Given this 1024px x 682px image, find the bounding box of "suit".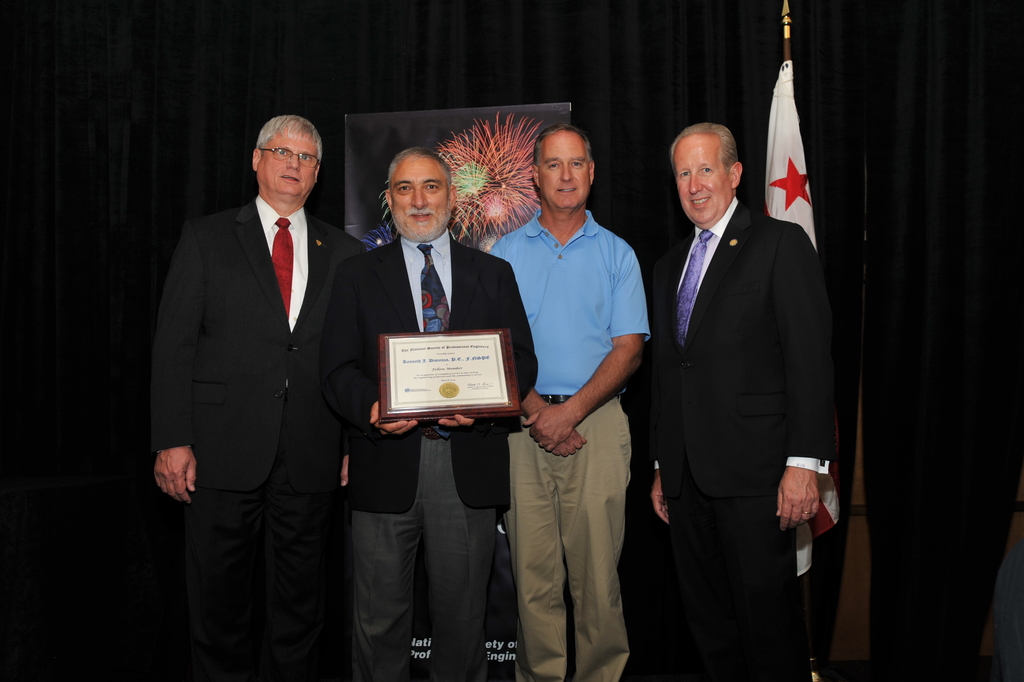
(313, 225, 542, 681).
